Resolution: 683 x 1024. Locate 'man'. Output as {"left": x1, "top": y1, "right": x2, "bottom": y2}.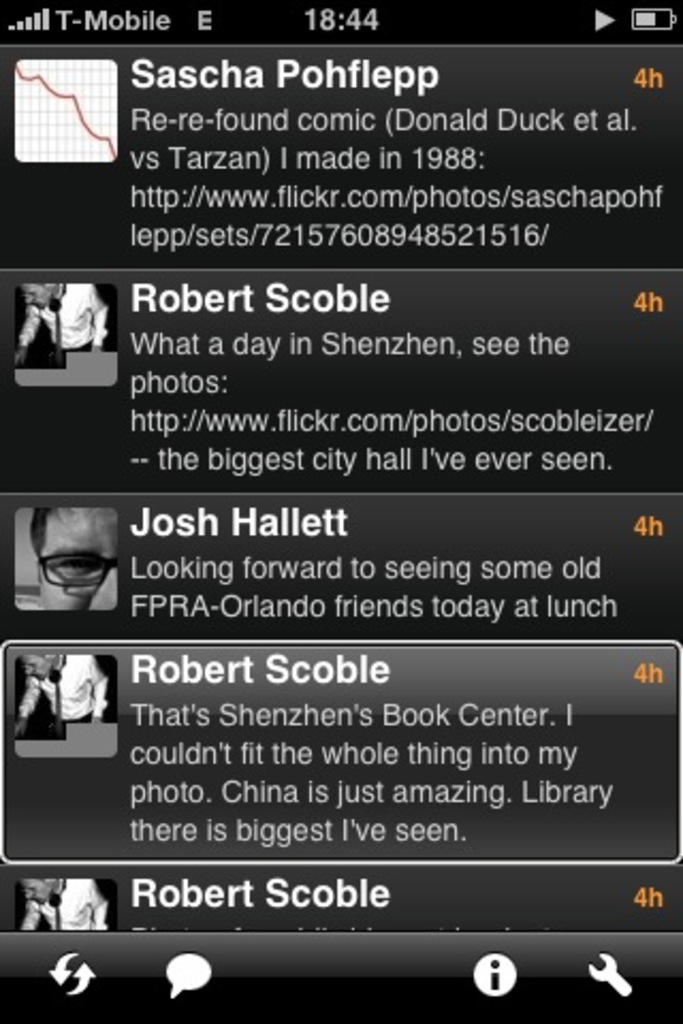
{"left": 13, "top": 655, "right": 115, "bottom": 742}.
